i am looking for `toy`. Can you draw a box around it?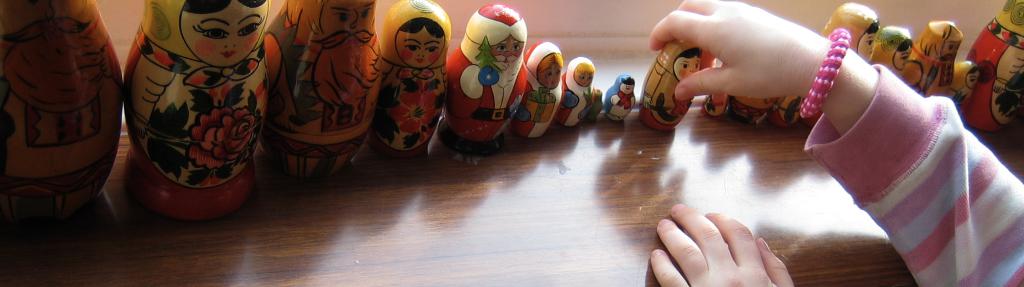
Sure, the bounding box is region(362, 8, 455, 157).
